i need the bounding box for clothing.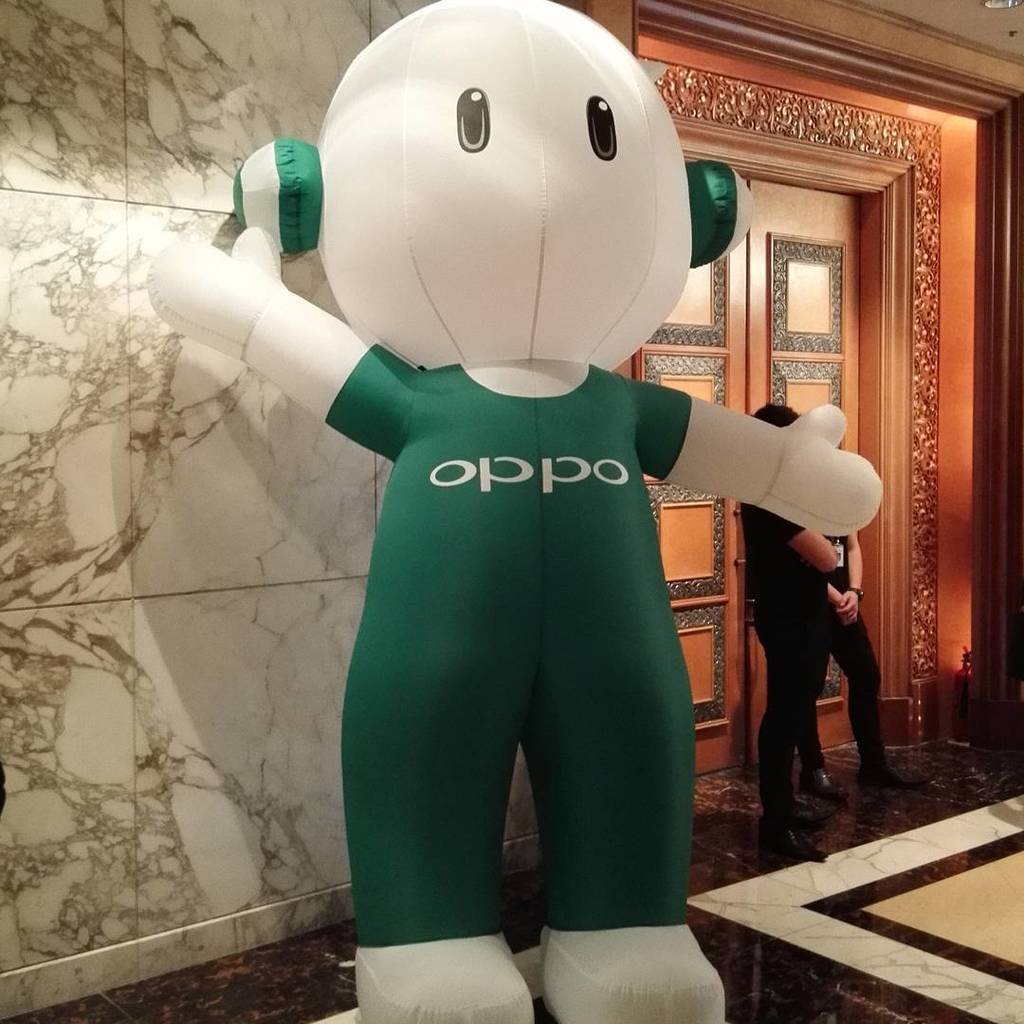
Here it is: [745, 500, 831, 820].
